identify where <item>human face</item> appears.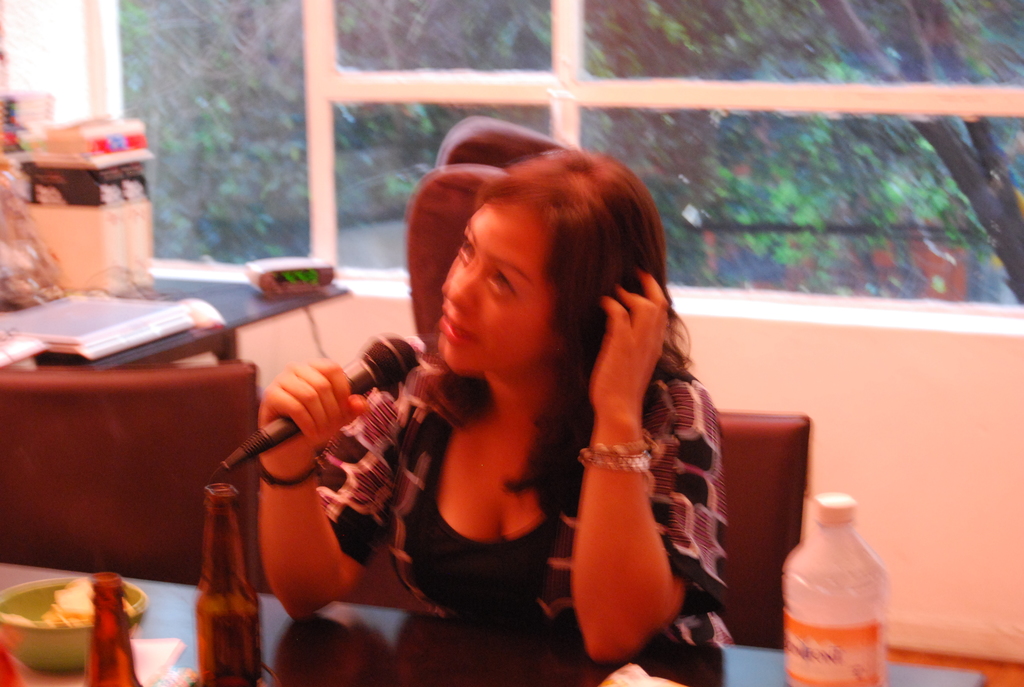
Appears at (x1=419, y1=201, x2=559, y2=371).
